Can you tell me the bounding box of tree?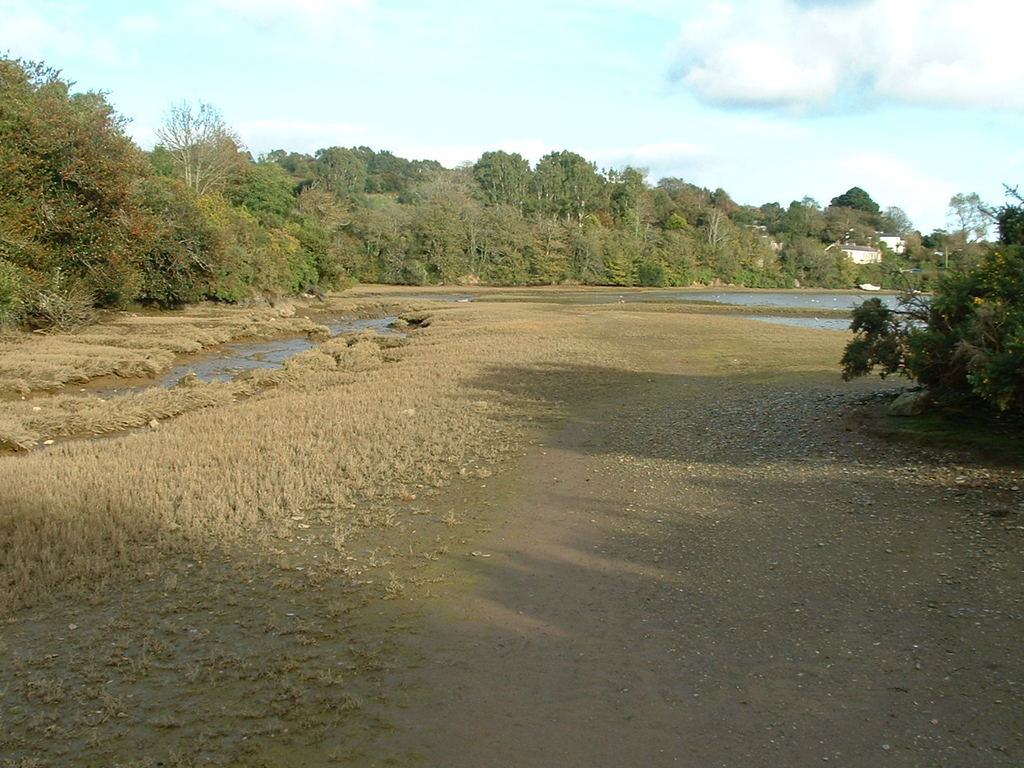
pyautogui.locateOnScreen(418, 150, 484, 199).
